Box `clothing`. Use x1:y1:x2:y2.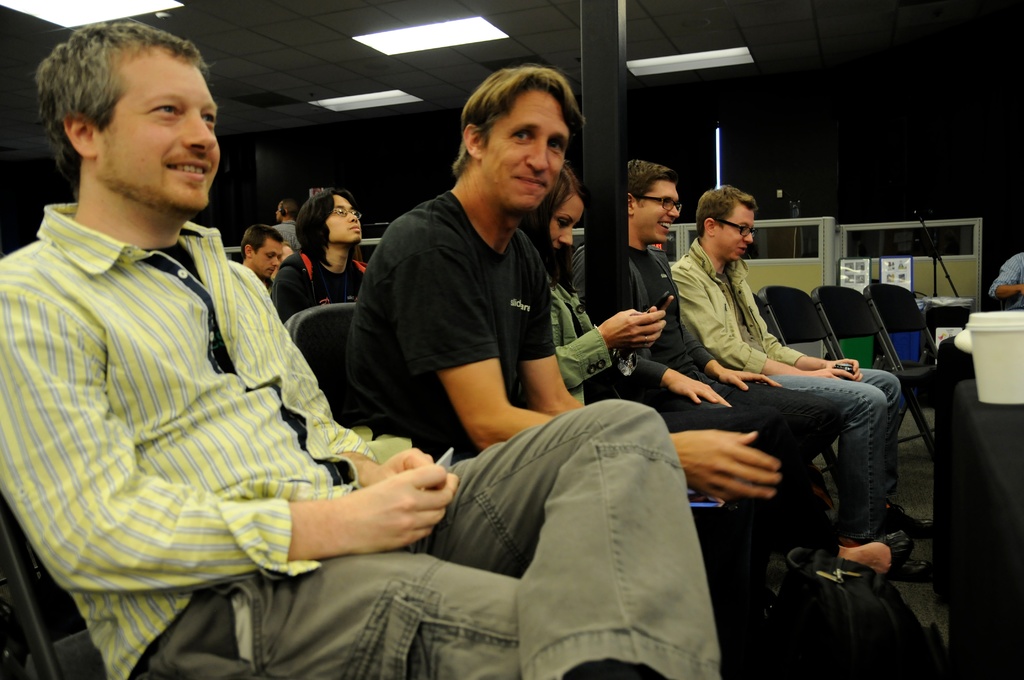
545:274:781:578.
